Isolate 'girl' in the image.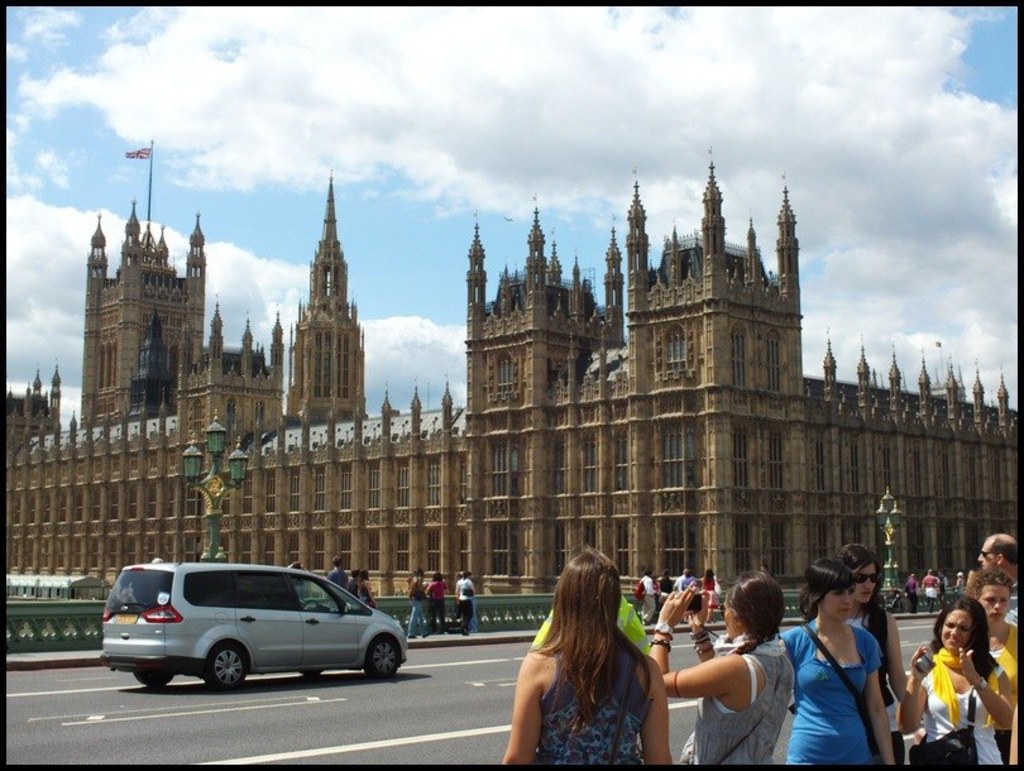
Isolated region: locate(954, 561, 1015, 688).
